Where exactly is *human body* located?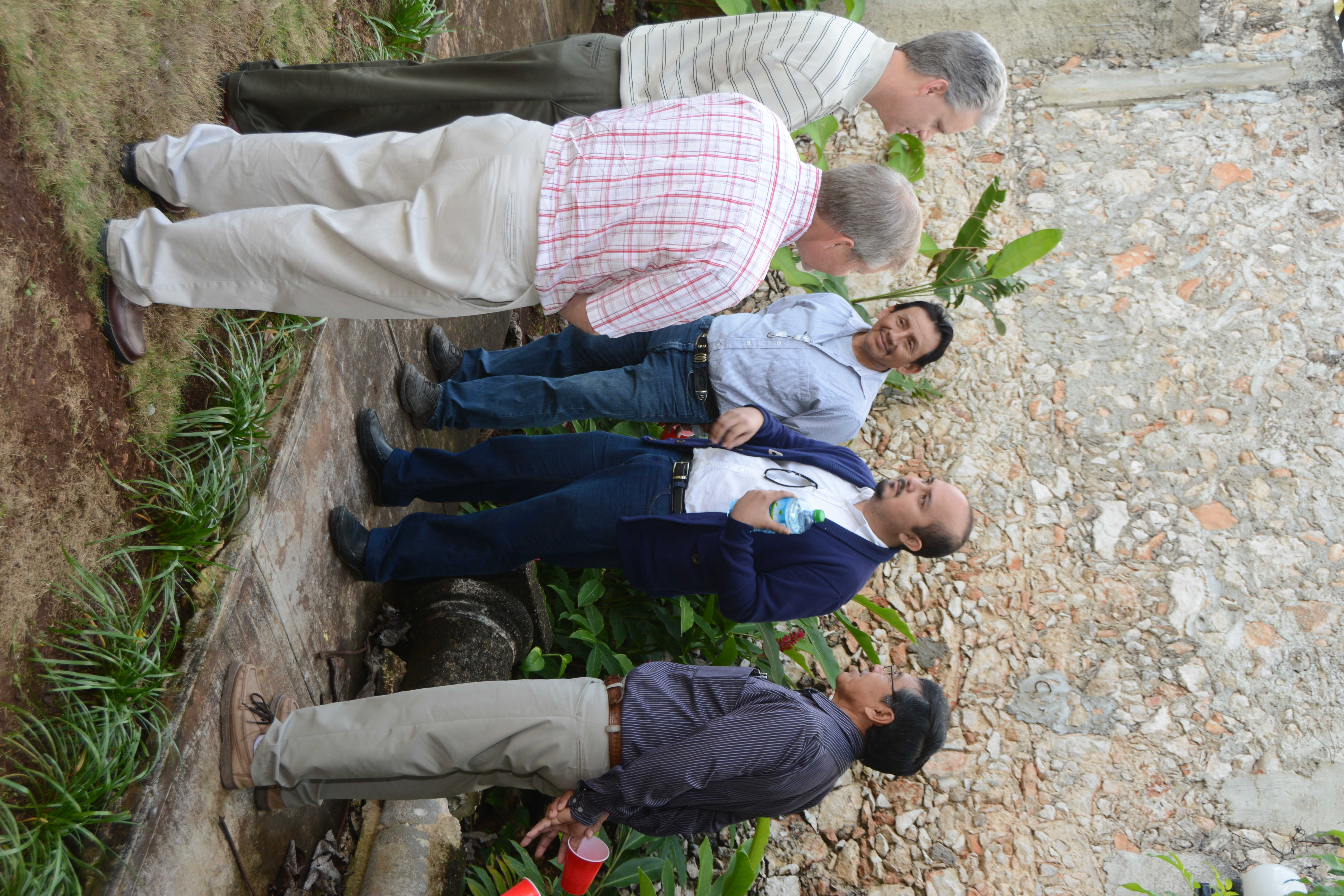
Its bounding box is (x1=22, y1=19, x2=208, y2=82).
